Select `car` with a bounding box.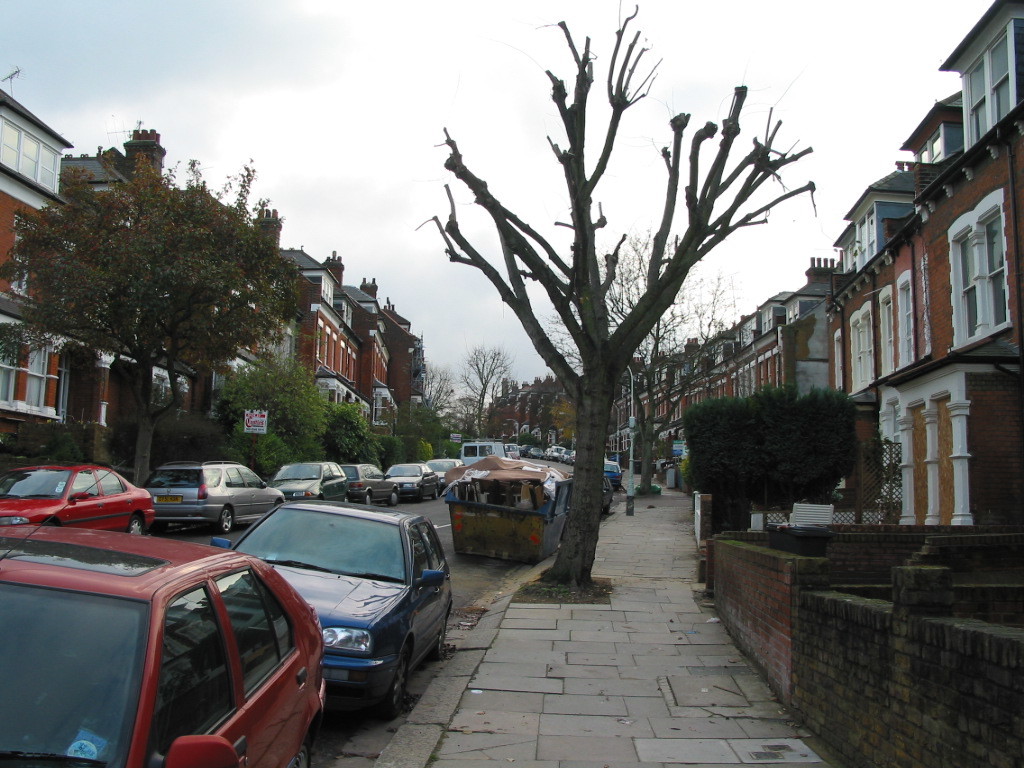
bbox=[0, 448, 335, 767].
